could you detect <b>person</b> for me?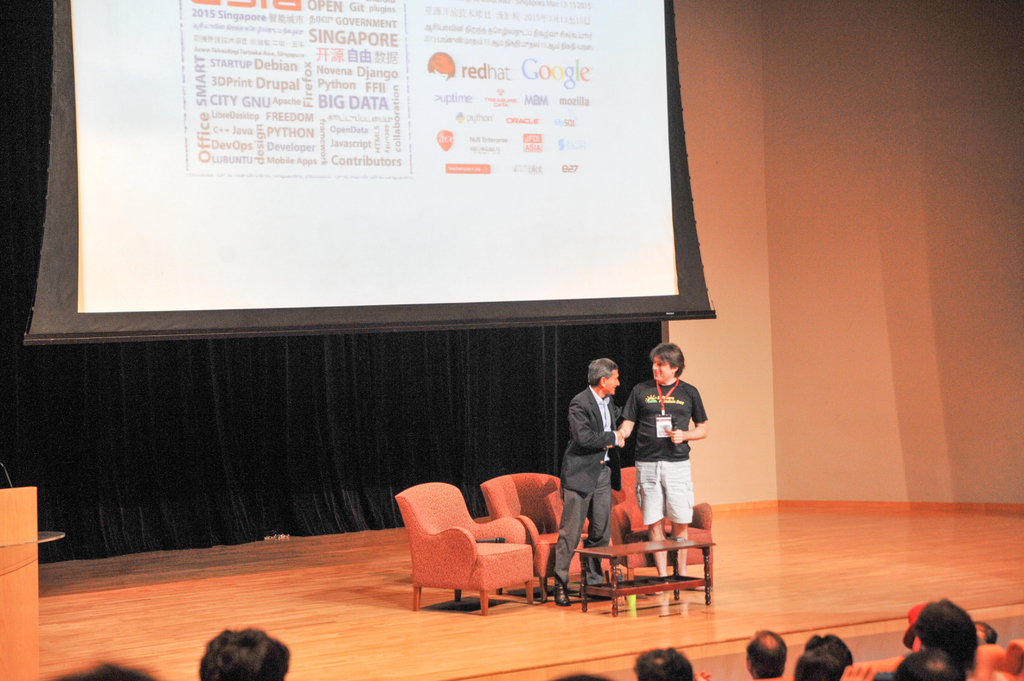
Detection result: (799, 626, 858, 667).
